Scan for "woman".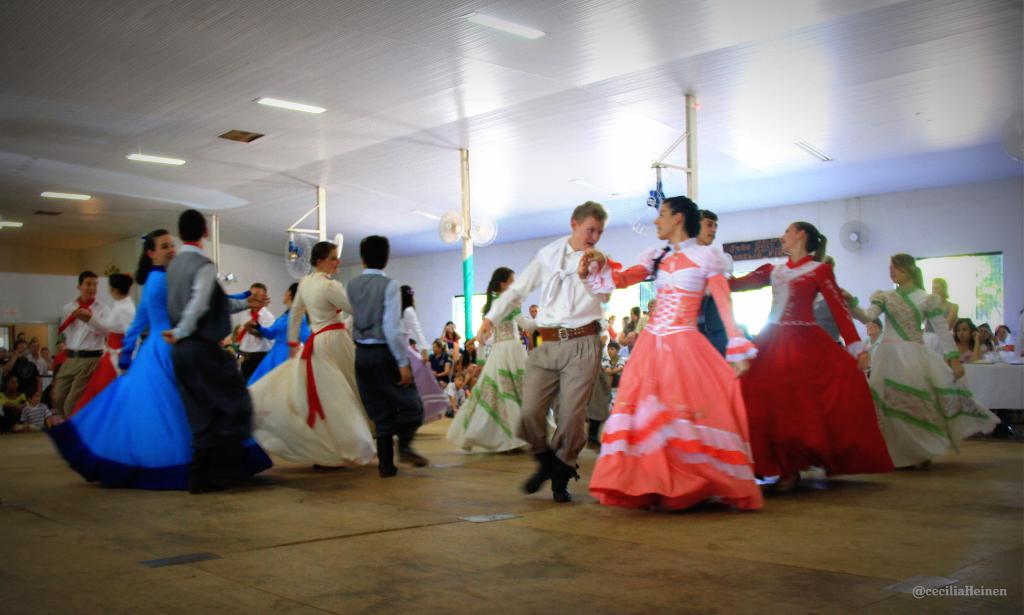
Scan result: 618 305 640 337.
